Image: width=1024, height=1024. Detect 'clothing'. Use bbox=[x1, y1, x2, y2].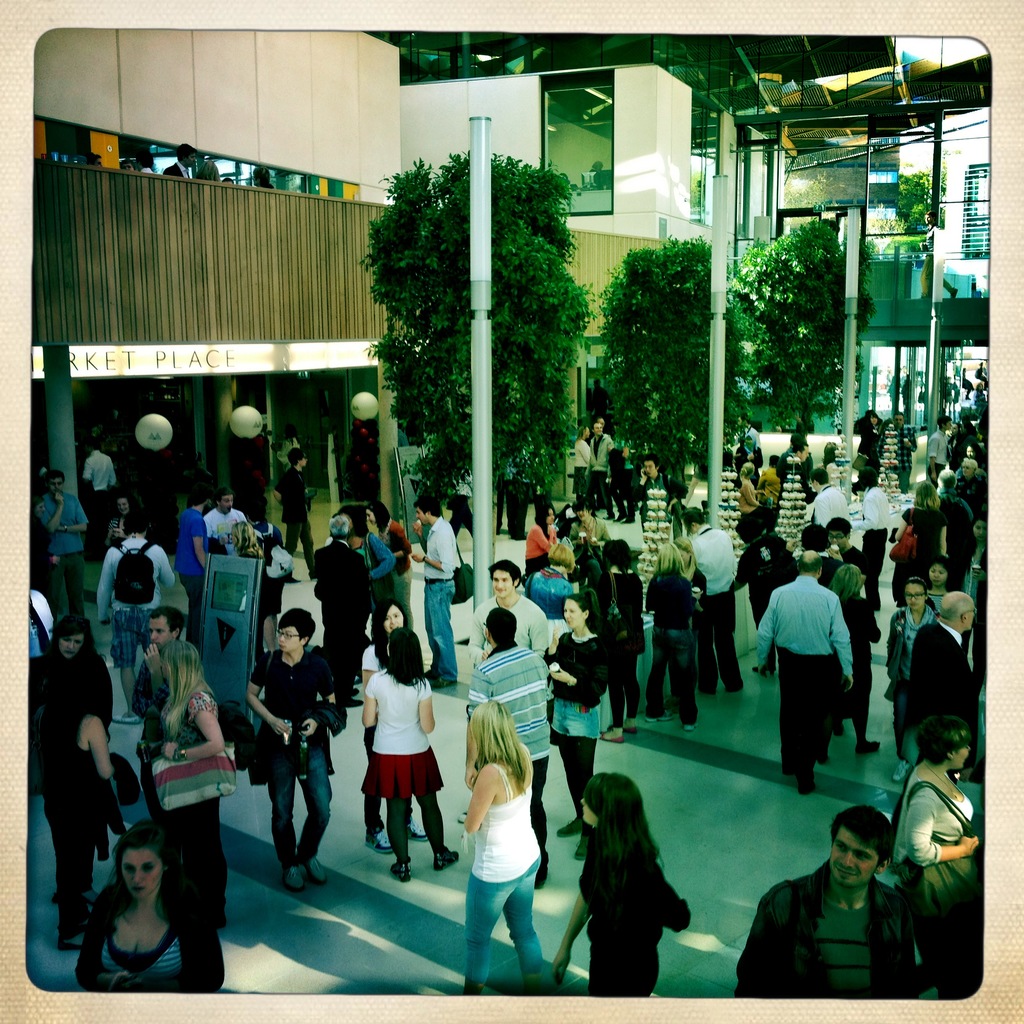
bbox=[456, 767, 579, 996].
